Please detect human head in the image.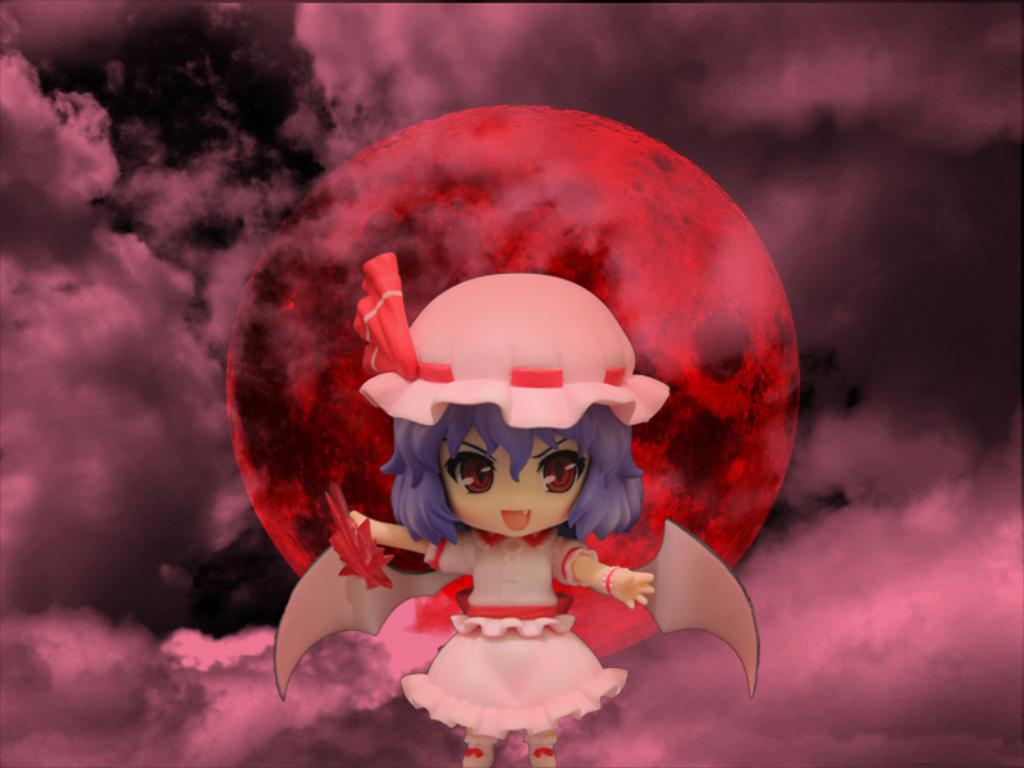
bbox=[376, 398, 646, 543].
